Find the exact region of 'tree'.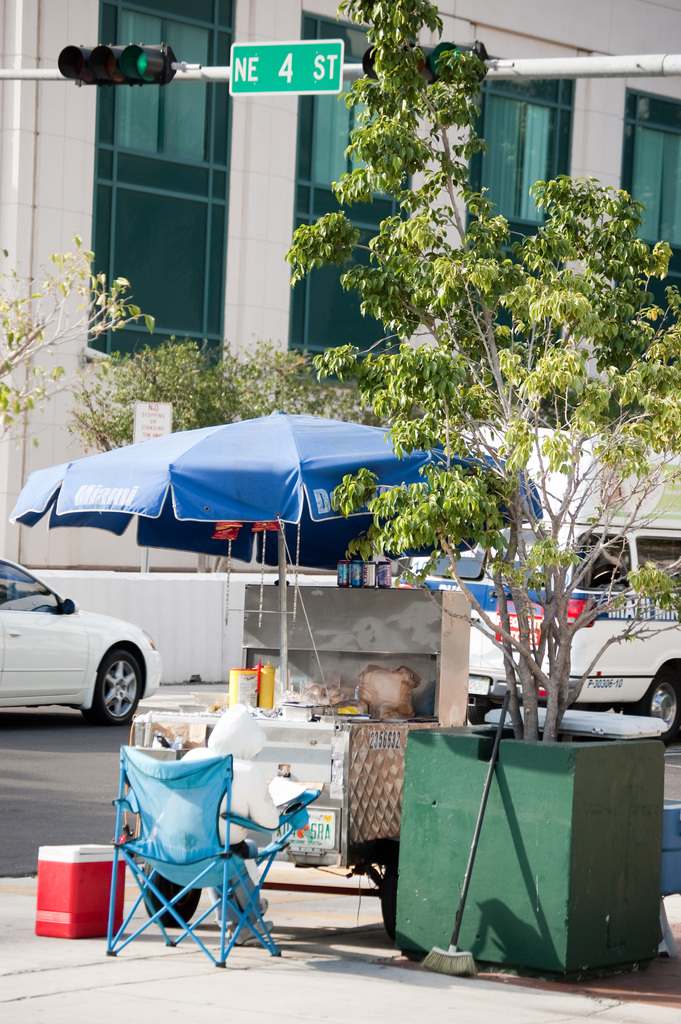
Exact region: <region>67, 340, 391, 479</region>.
